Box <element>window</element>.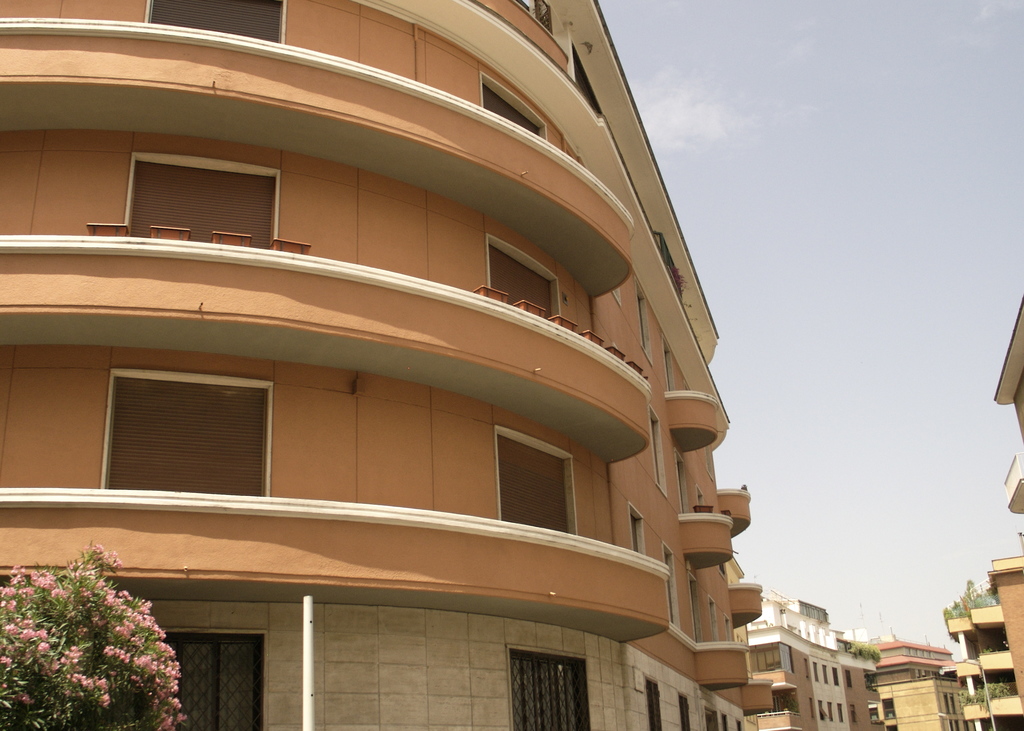
[x1=851, y1=703, x2=857, y2=723].
